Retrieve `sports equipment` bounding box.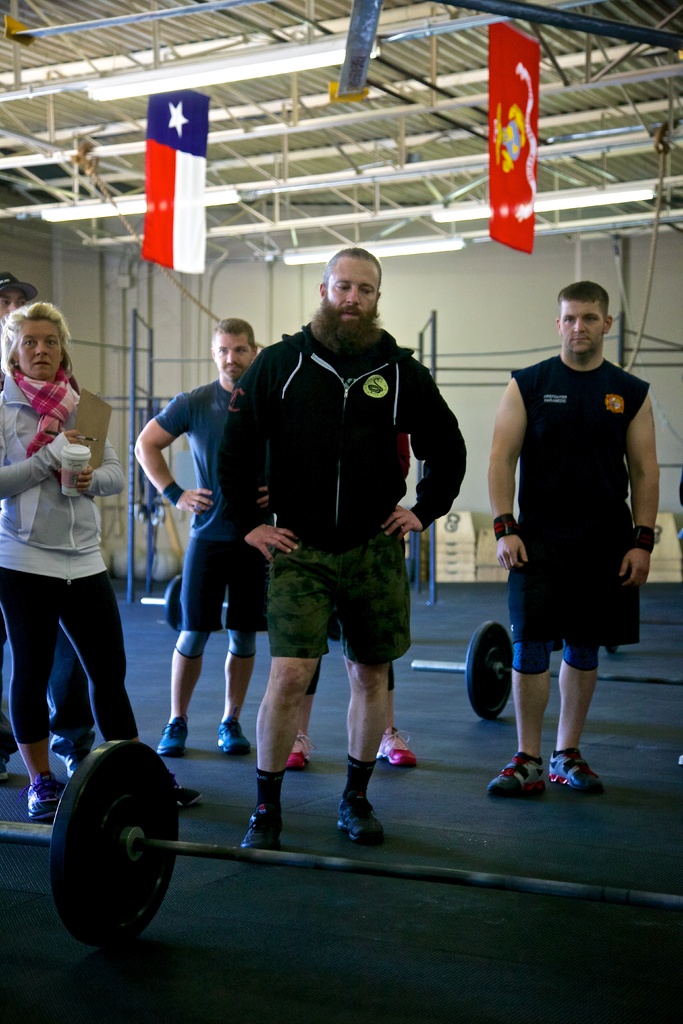
Bounding box: l=0, t=741, r=682, b=951.
